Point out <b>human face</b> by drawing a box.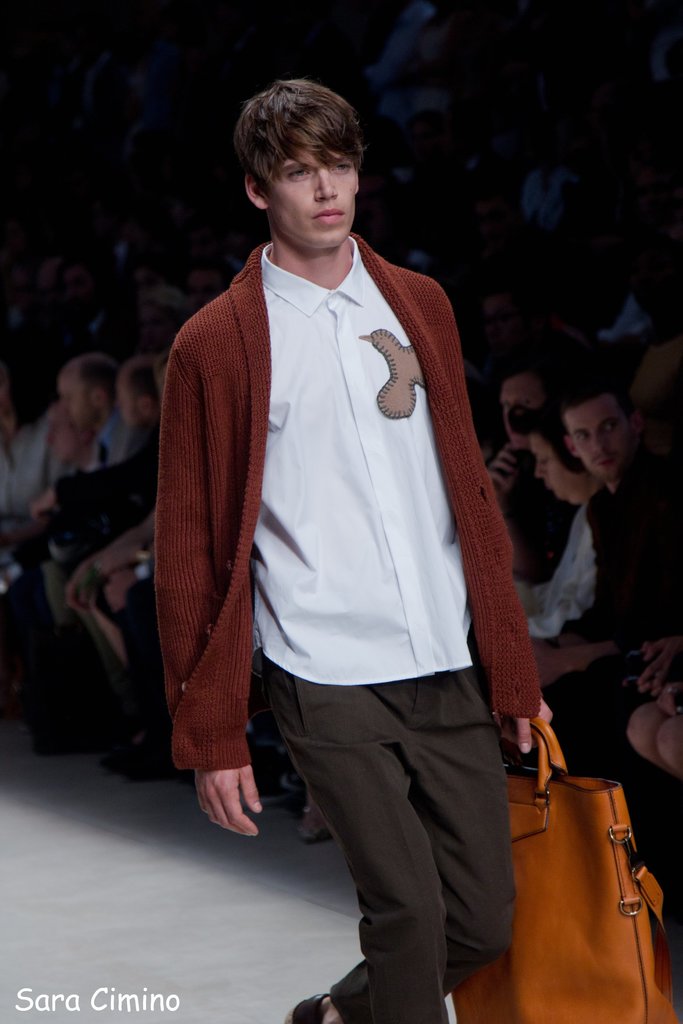
(x1=44, y1=417, x2=88, y2=463).
